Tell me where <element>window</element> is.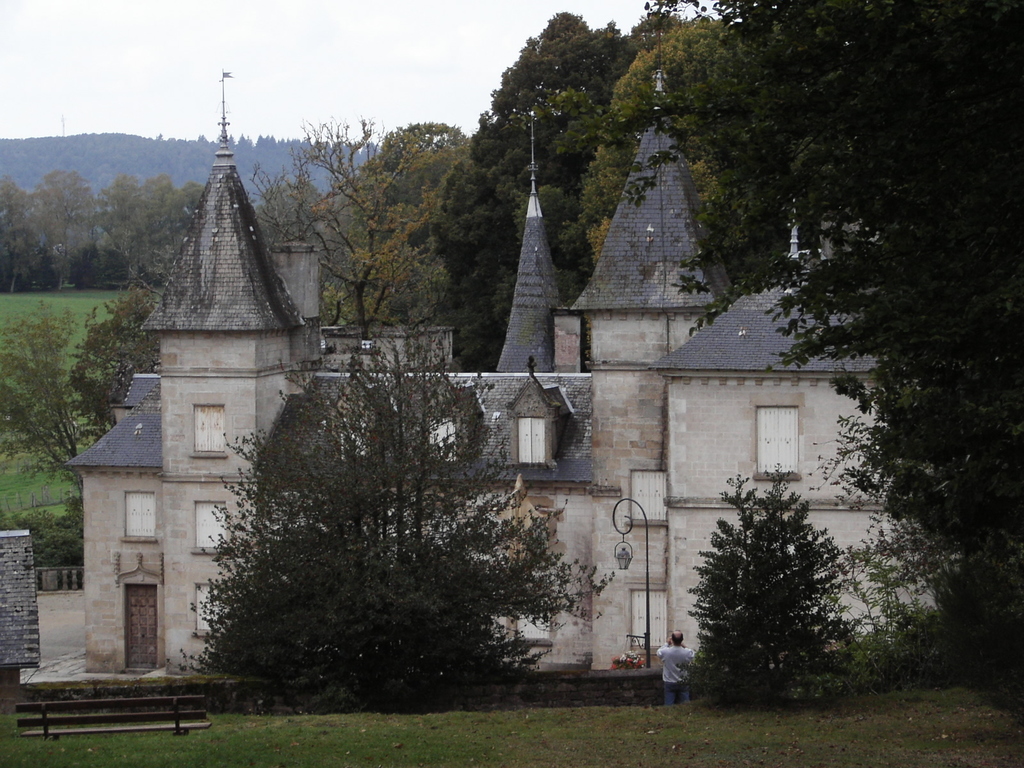
<element>window</element> is at crop(190, 399, 223, 463).
